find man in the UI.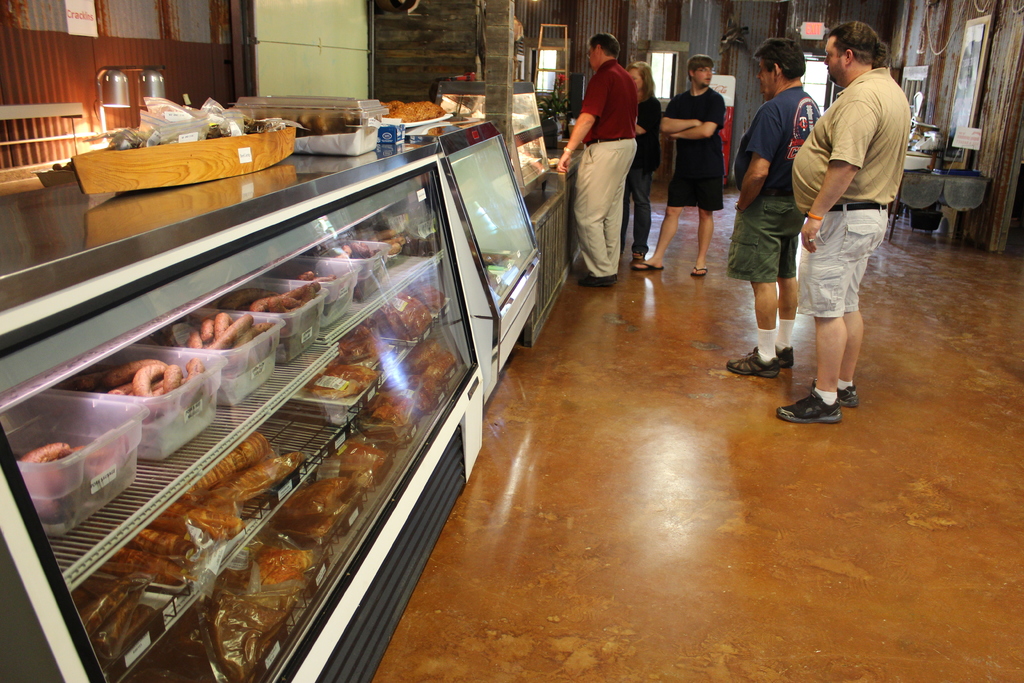
UI element at box(632, 56, 726, 275).
